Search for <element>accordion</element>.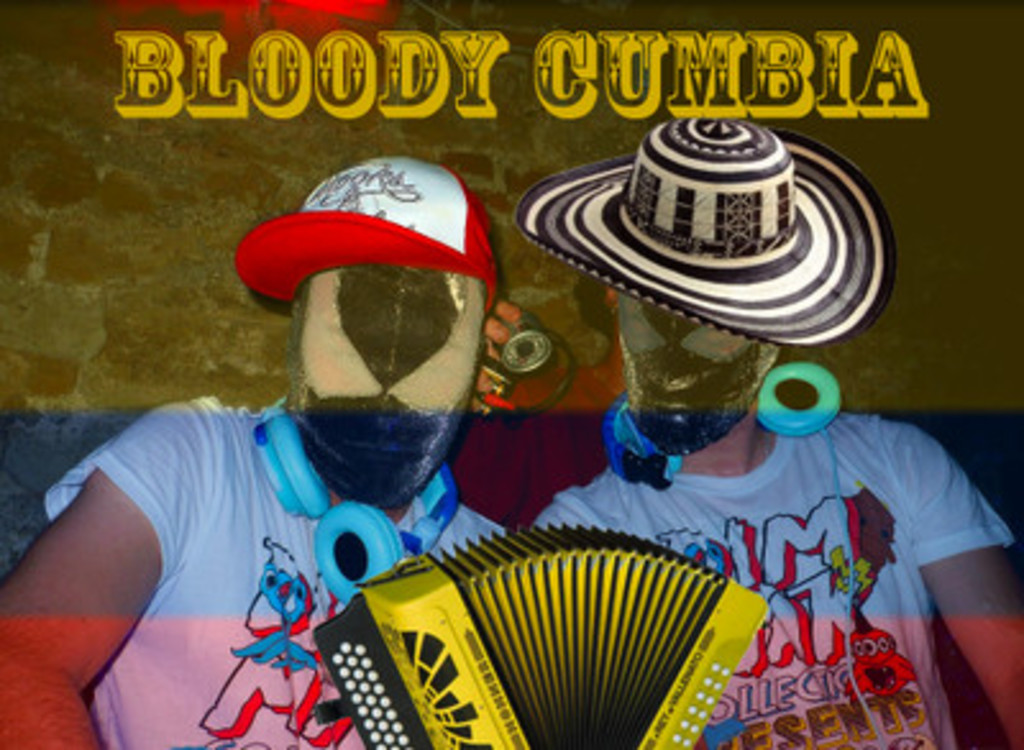
Found at crop(307, 522, 794, 747).
